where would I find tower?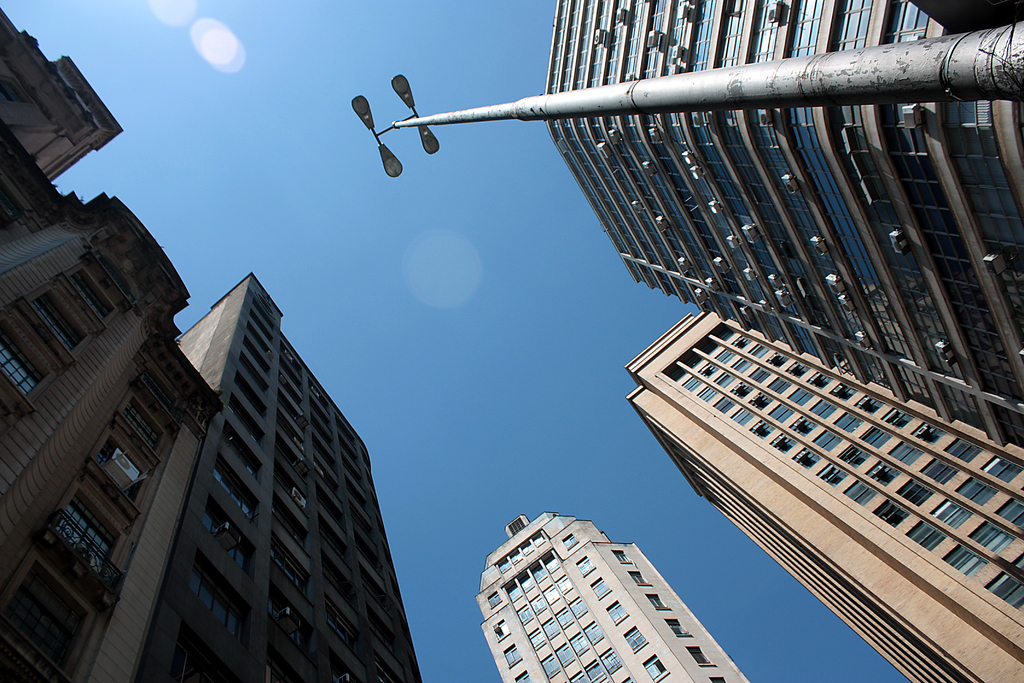
At (0,0,122,193).
